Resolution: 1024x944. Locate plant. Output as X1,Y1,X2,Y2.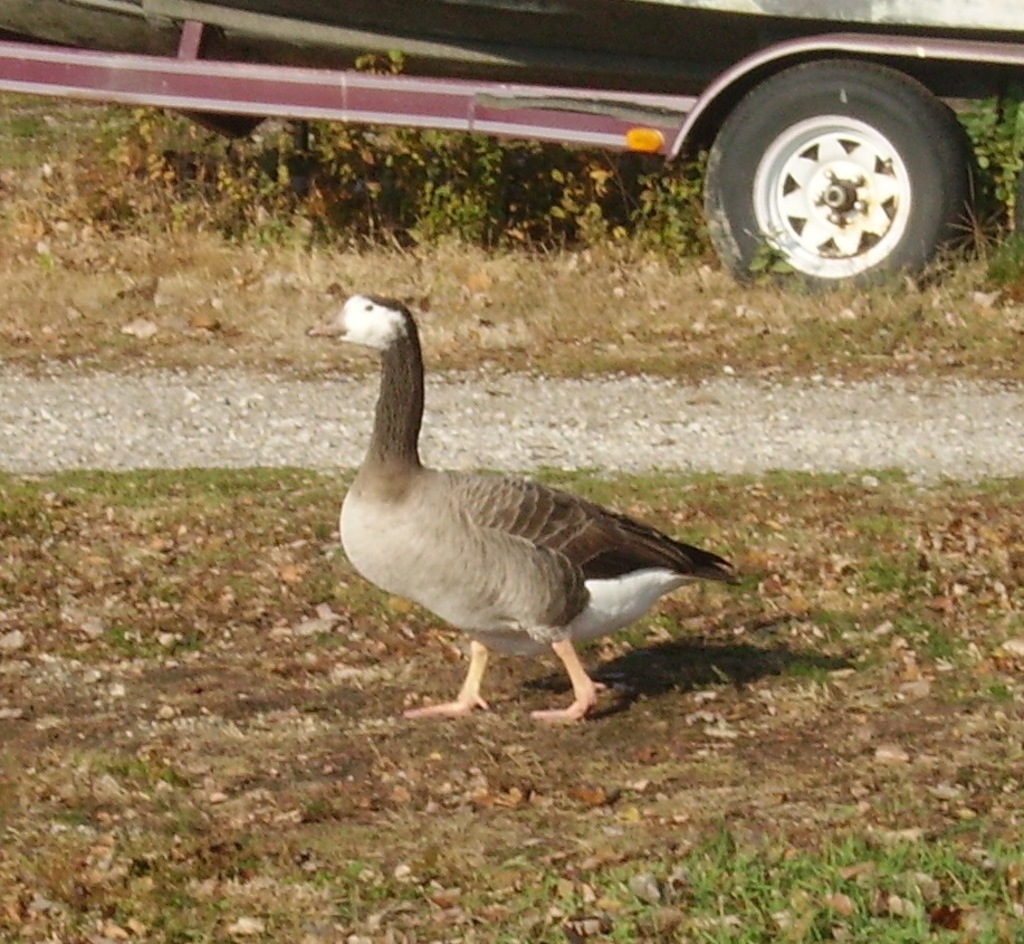
772,464,845,526.
